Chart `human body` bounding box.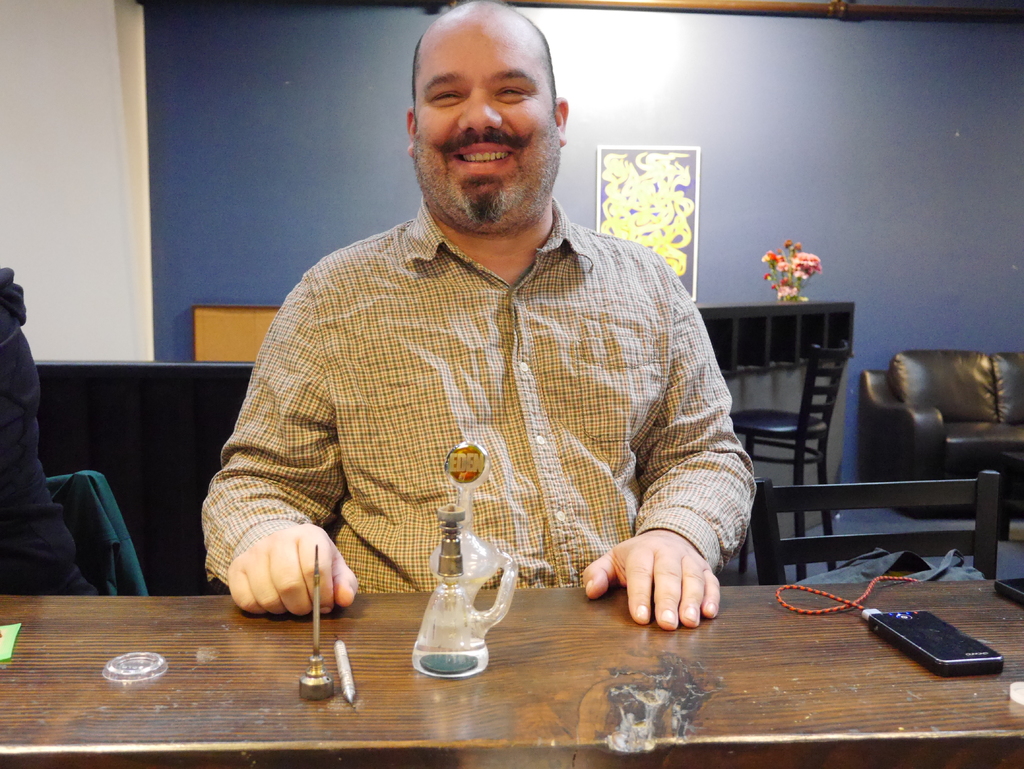
Charted: 238 68 749 672.
